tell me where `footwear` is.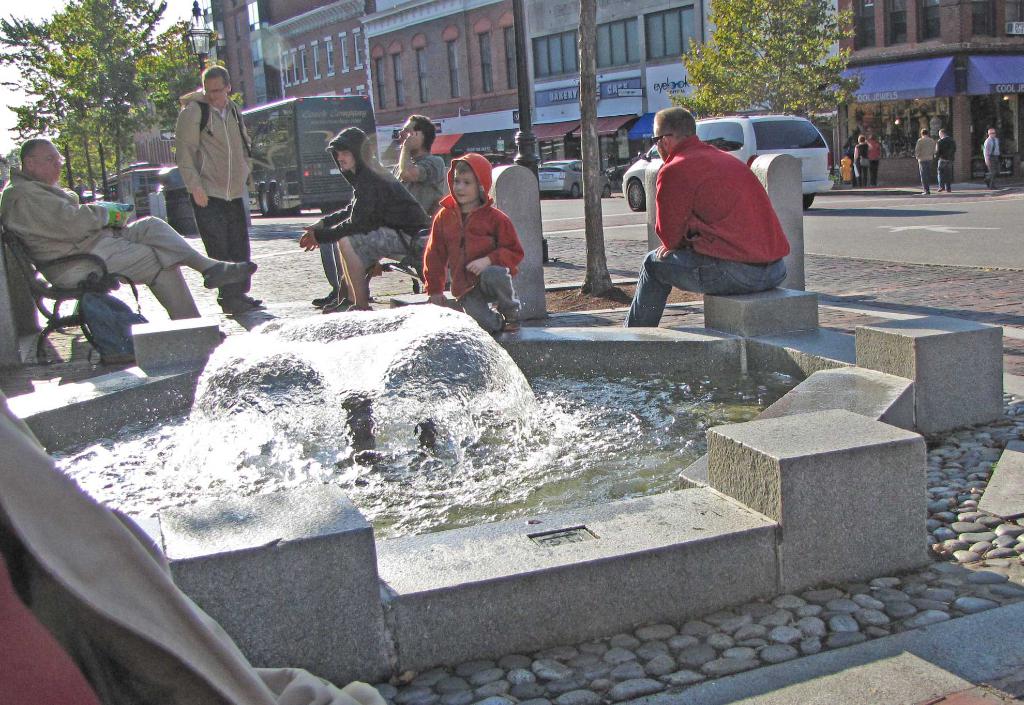
`footwear` is at 324,299,340,310.
